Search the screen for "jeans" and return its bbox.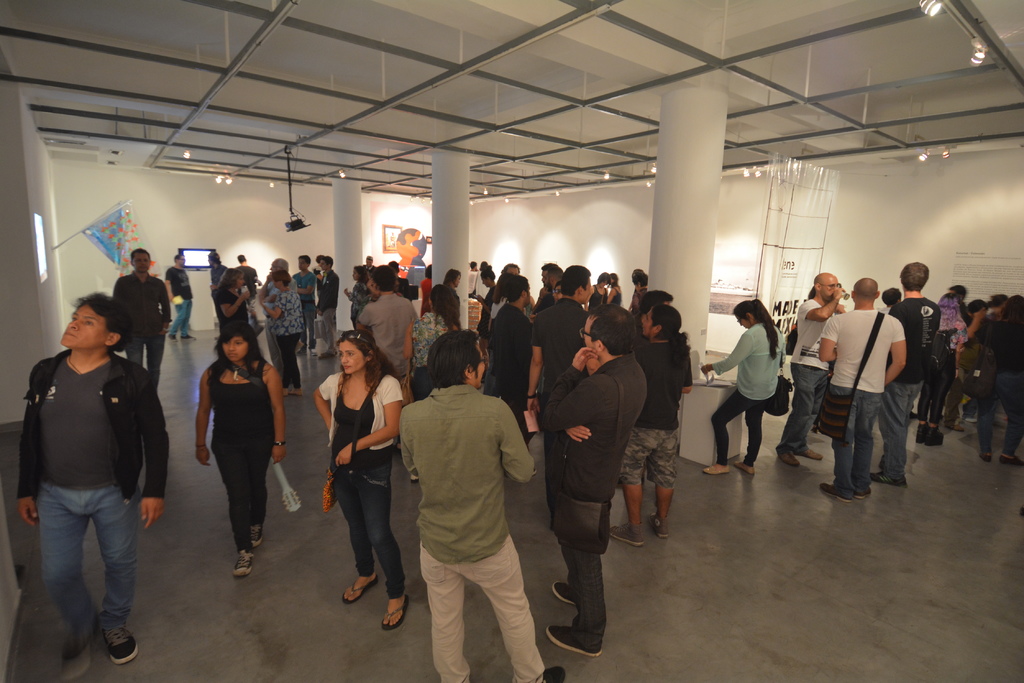
Found: left=884, top=383, right=925, bottom=480.
